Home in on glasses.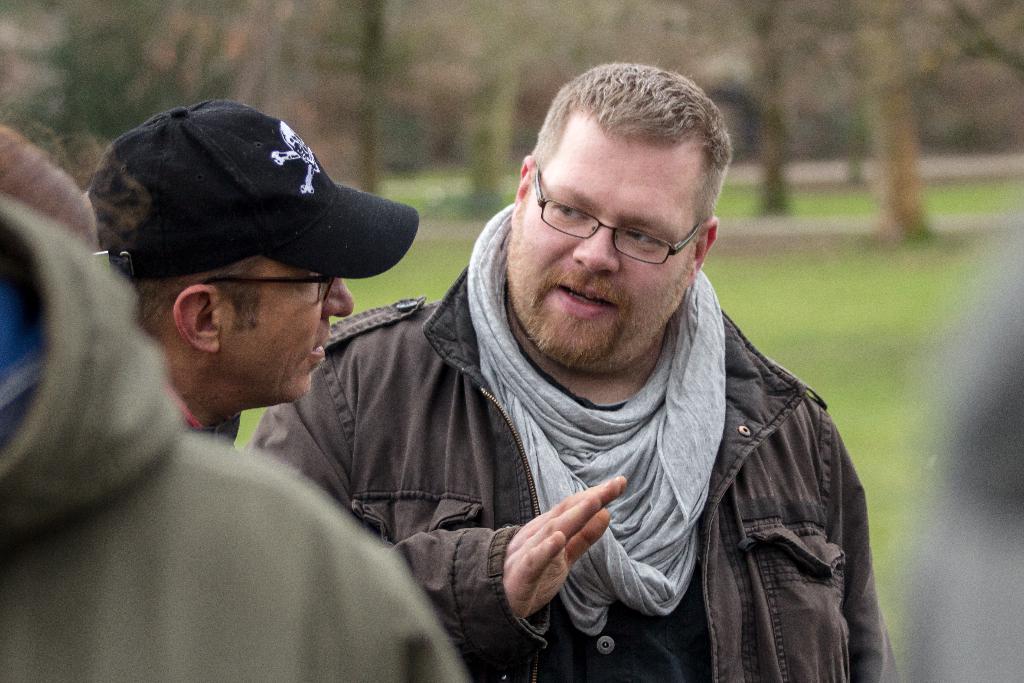
Homed in at BBox(191, 272, 335, 308).
